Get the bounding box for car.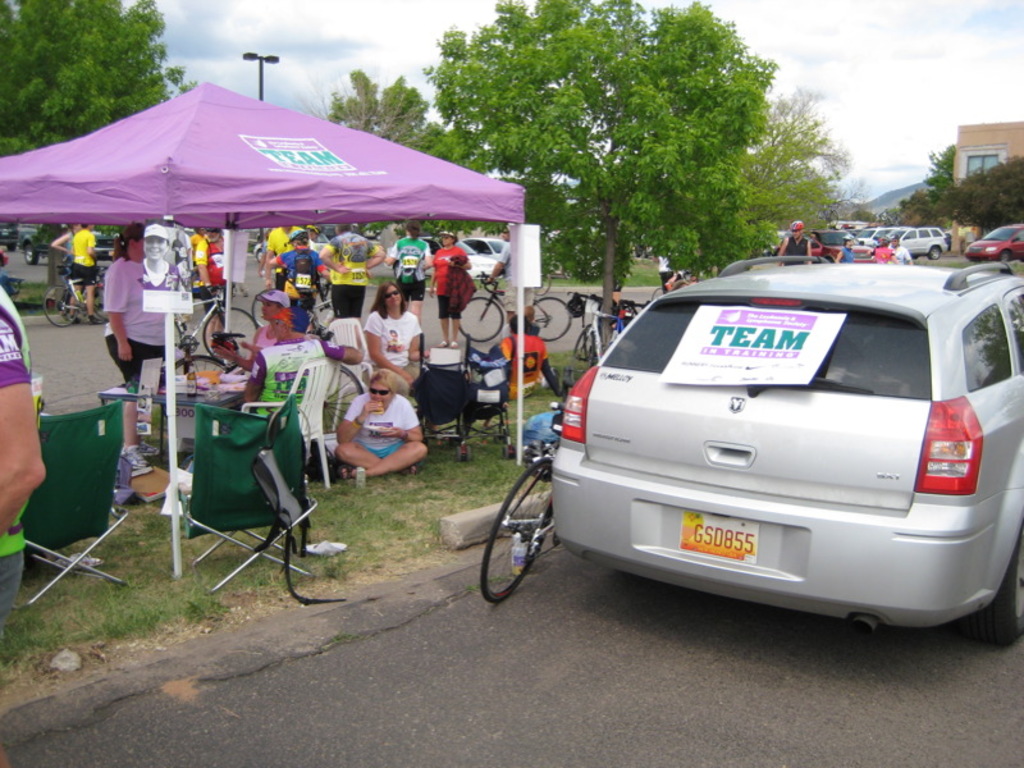
(890, 227, 951, 260).
